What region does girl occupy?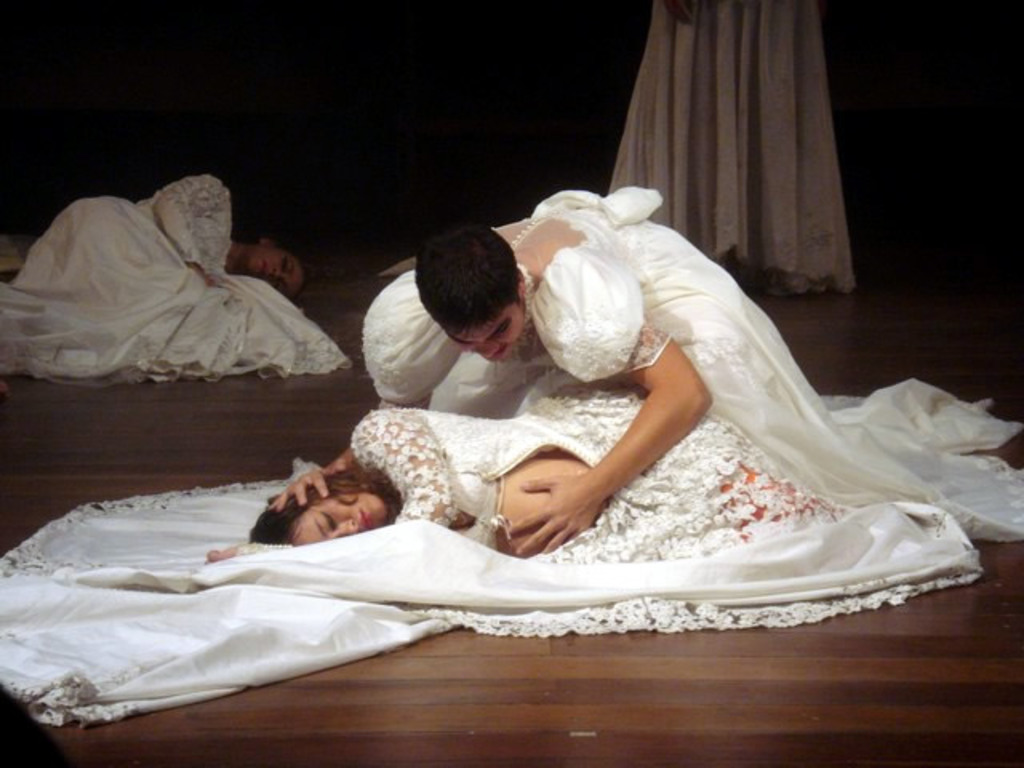
bbox=[0, 173, 355, 384].
